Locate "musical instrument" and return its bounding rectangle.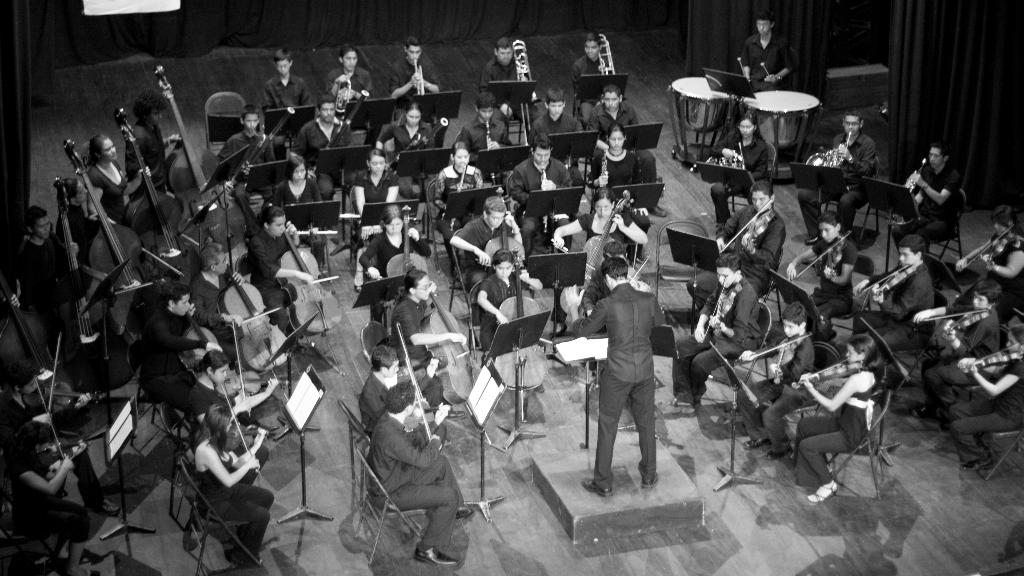
{"left": 739, "top": 81, "right": 829, "bottom": 159}.
